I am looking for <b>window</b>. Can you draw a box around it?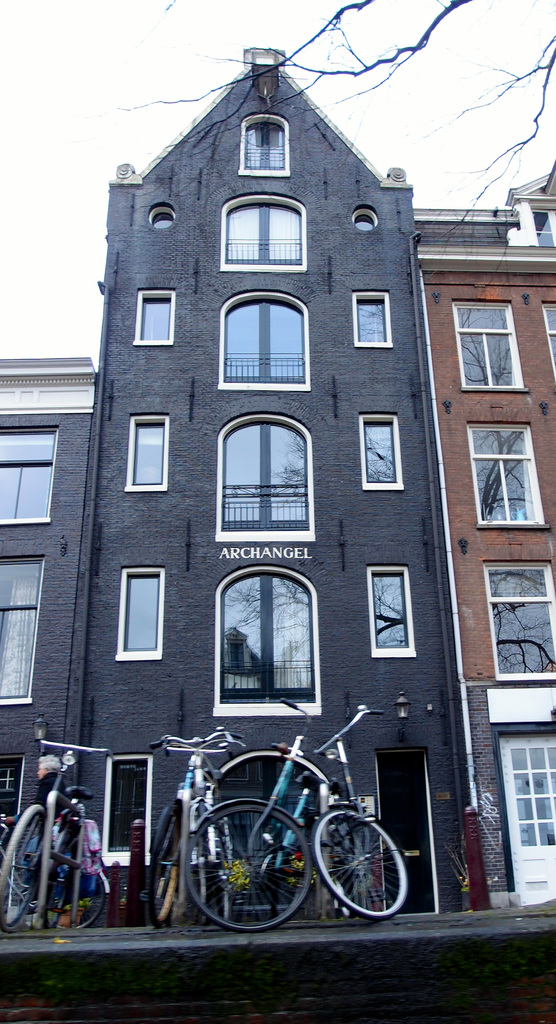
Sure, the bounding box is BBox(358, 287, 388, 338).
